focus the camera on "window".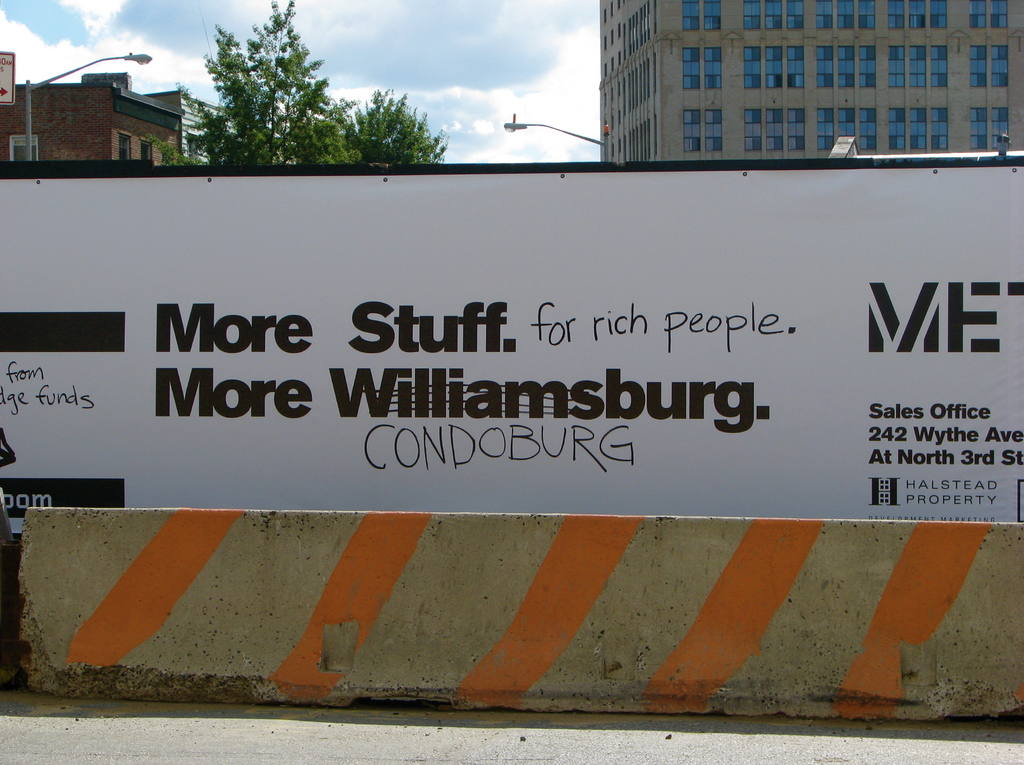
Focus region: locate(12, 133, 40, 165).
